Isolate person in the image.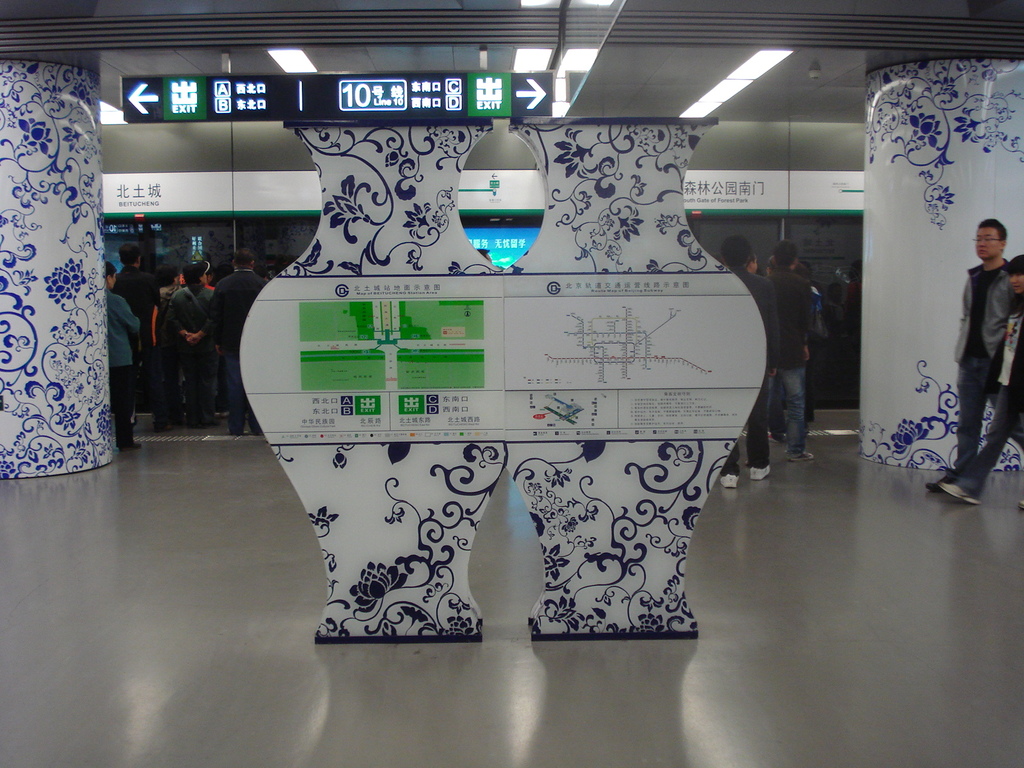
Isolated region: {"left": 156, "top": 249, "right": 260, "bottom": 442}.
